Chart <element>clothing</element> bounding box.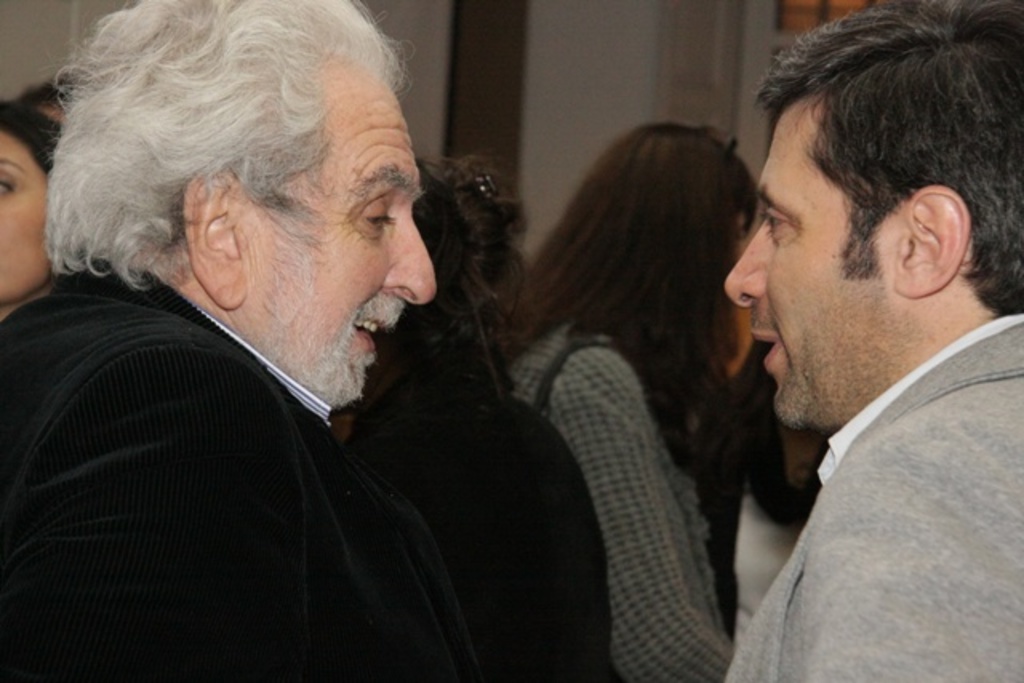
Charted: 349/366/626/681.
